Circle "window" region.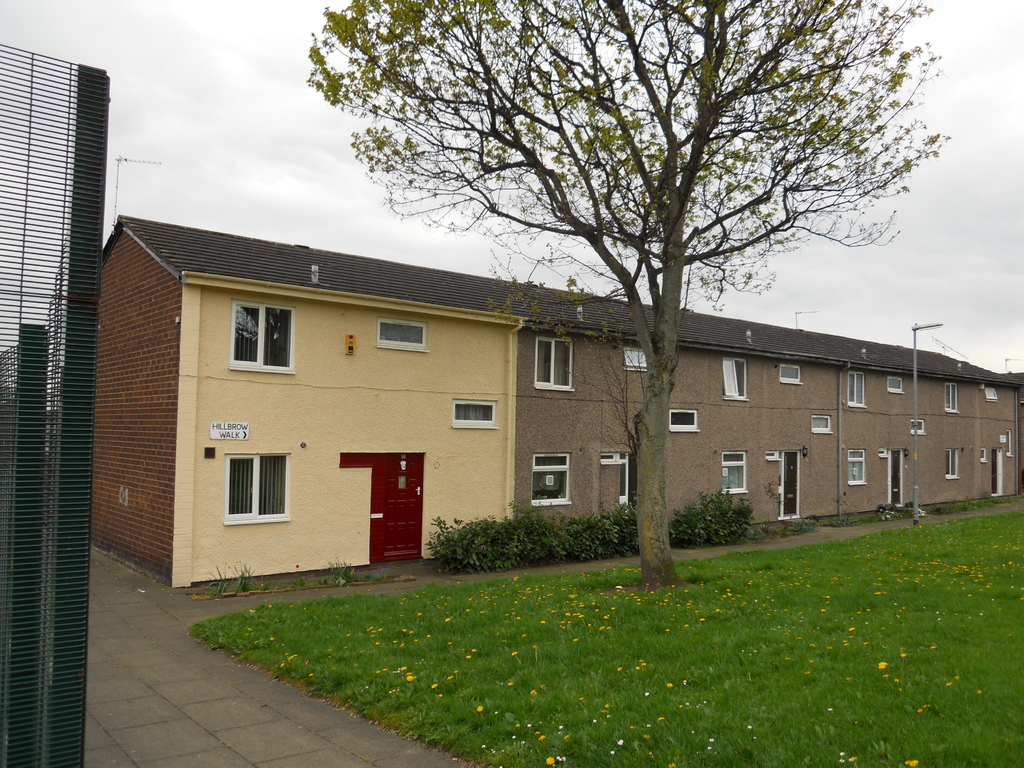
Region: 454/399/496/426.
